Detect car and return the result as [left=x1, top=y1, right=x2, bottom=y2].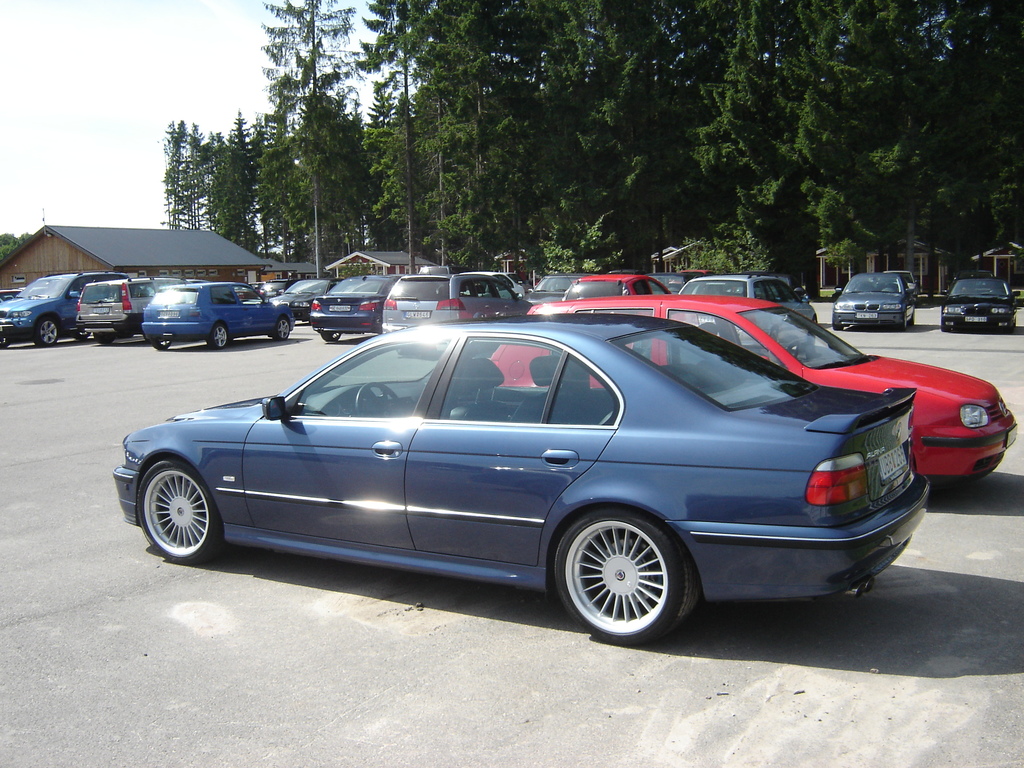
[left=558, top=269, right=694, bottom=331].
